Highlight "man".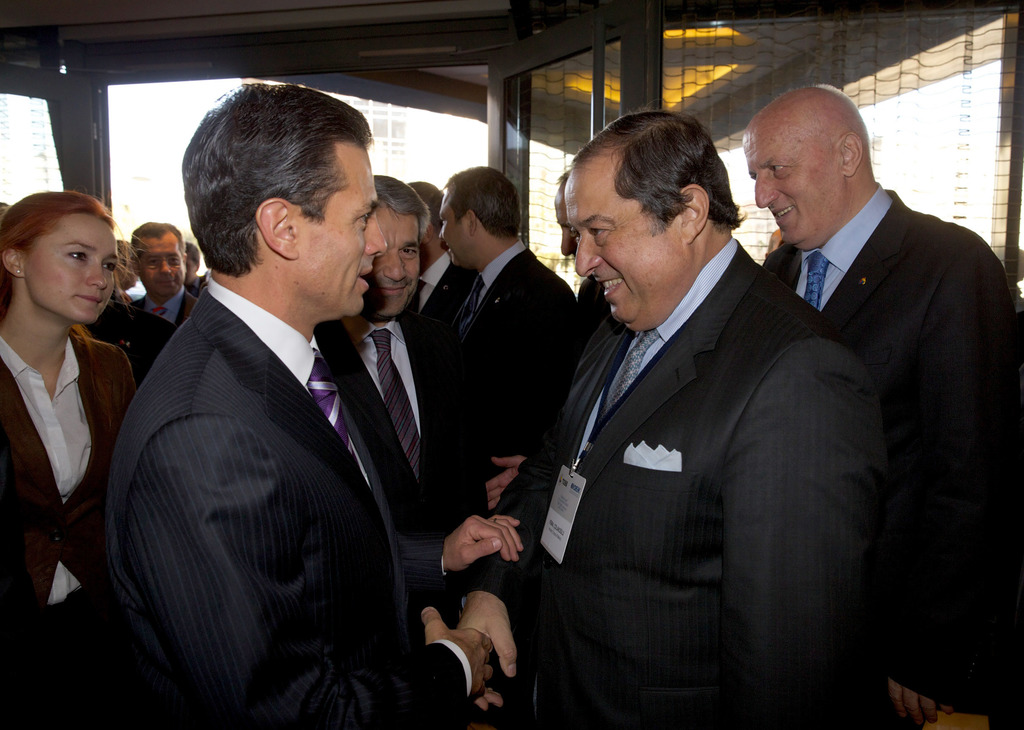
Highlighted region: {"left": 310, "top": 172, "right": 467, "bottom": 628}.
